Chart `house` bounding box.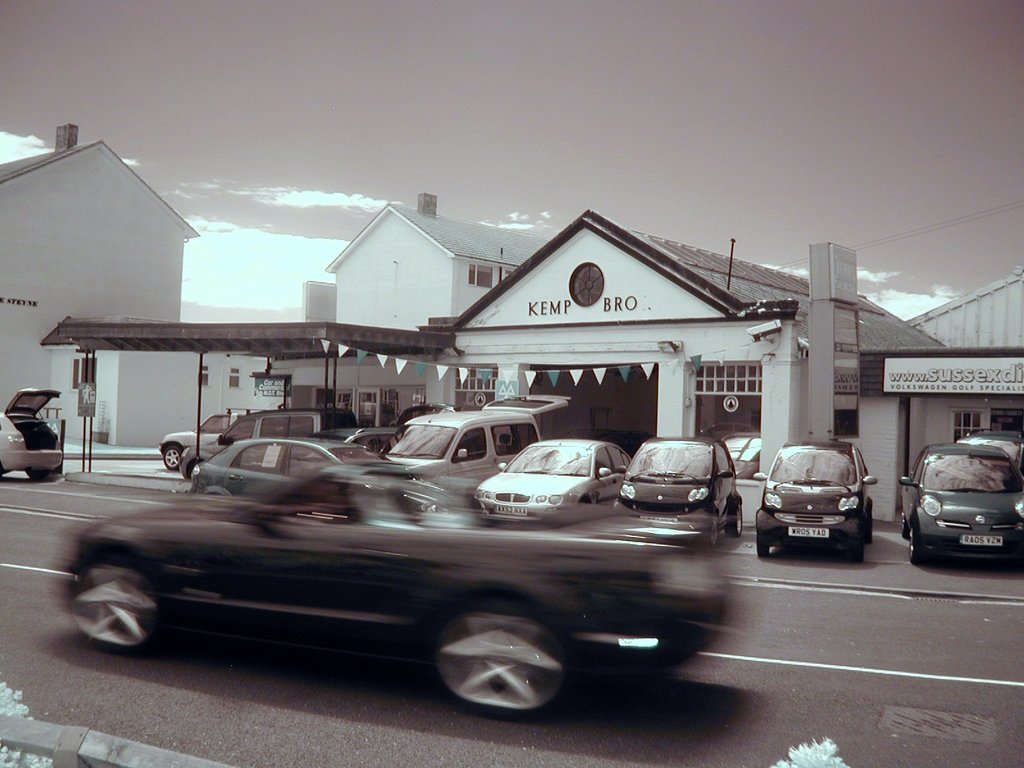
Charted: x1=0 y1=114 x2=195 y2=463.
